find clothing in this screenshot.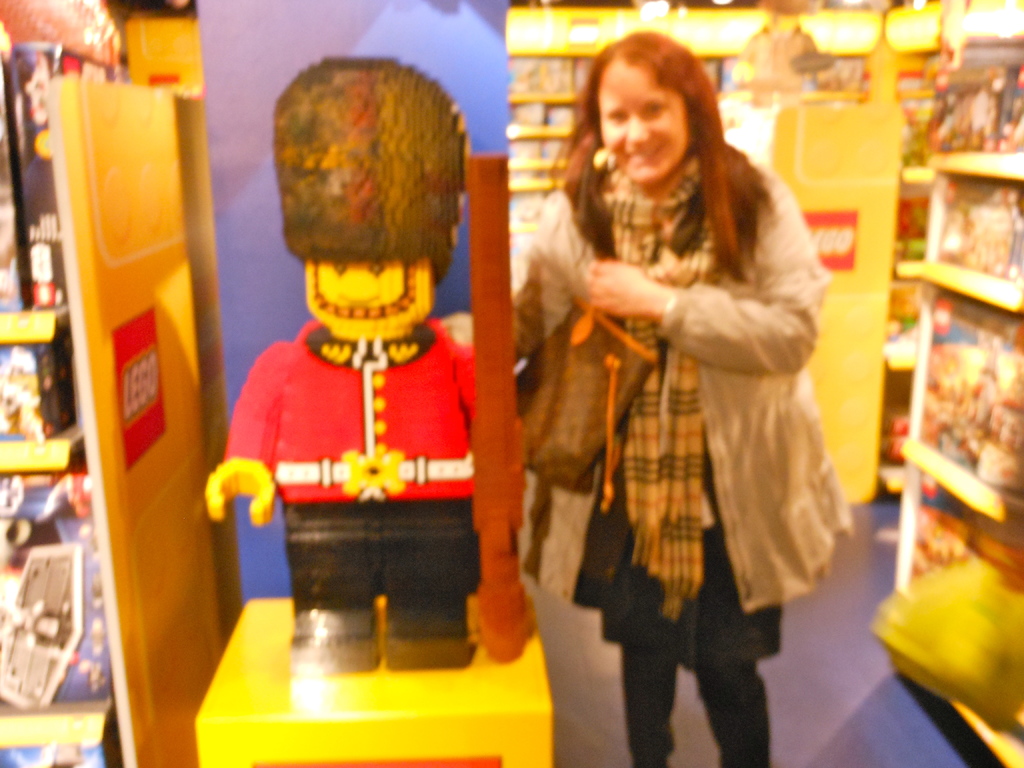
The bounding box for clothing is (510, 150, 830, 767).
